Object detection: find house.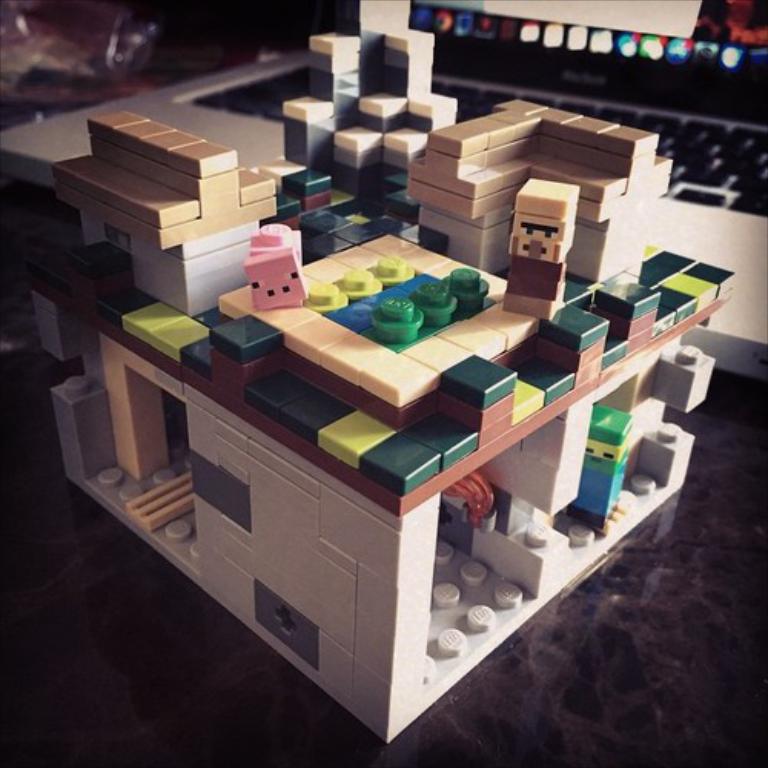
(0,49,767,727).
